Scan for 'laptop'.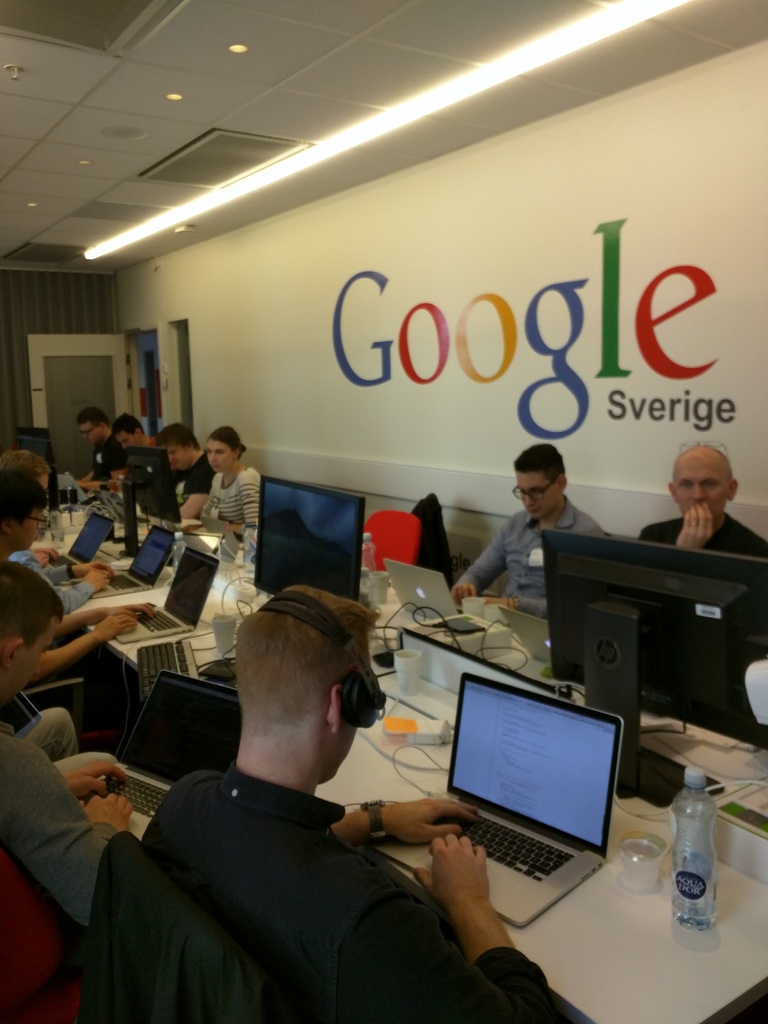
Scan result: 75, 526, 173, 596.
